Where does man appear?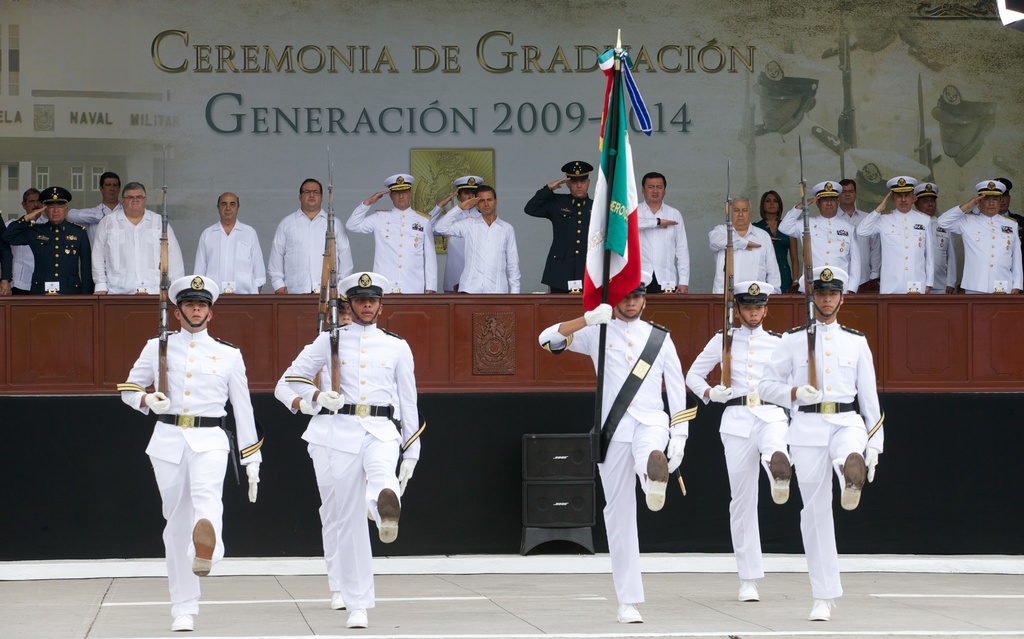
Appears at left=735, top=51, right=856, bottom=279.
